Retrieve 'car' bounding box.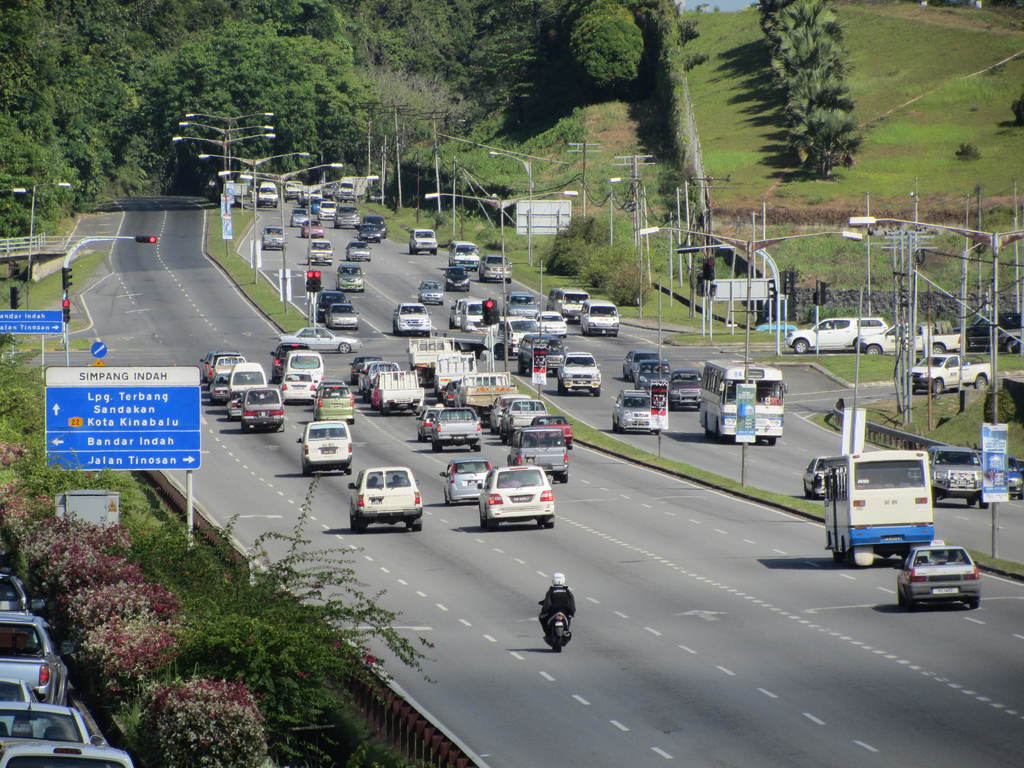
Bounding box: region(0, 573, 26, 614).
